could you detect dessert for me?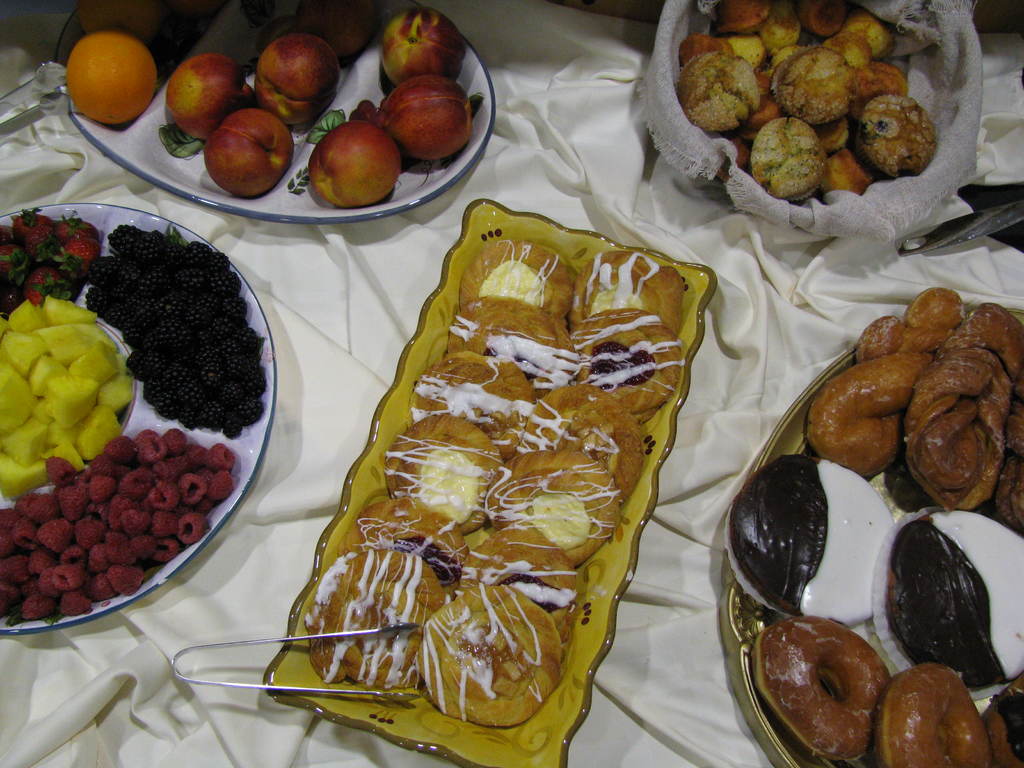
Detection result: 376:84:473:161.
